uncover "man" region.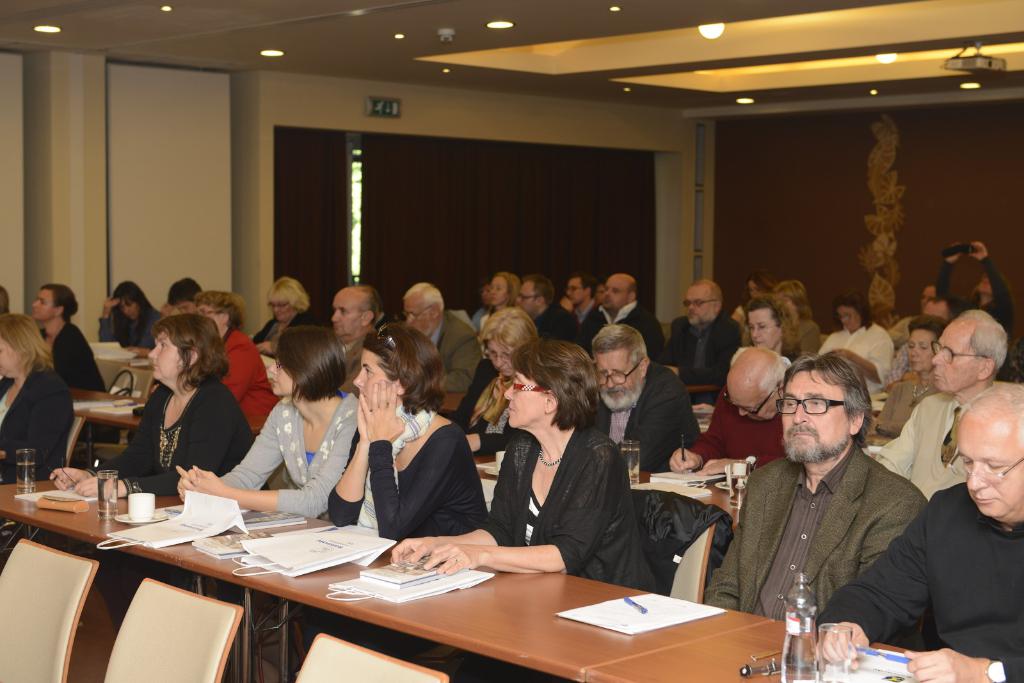
Uncovered: box=[515, 272, 585, 350].
